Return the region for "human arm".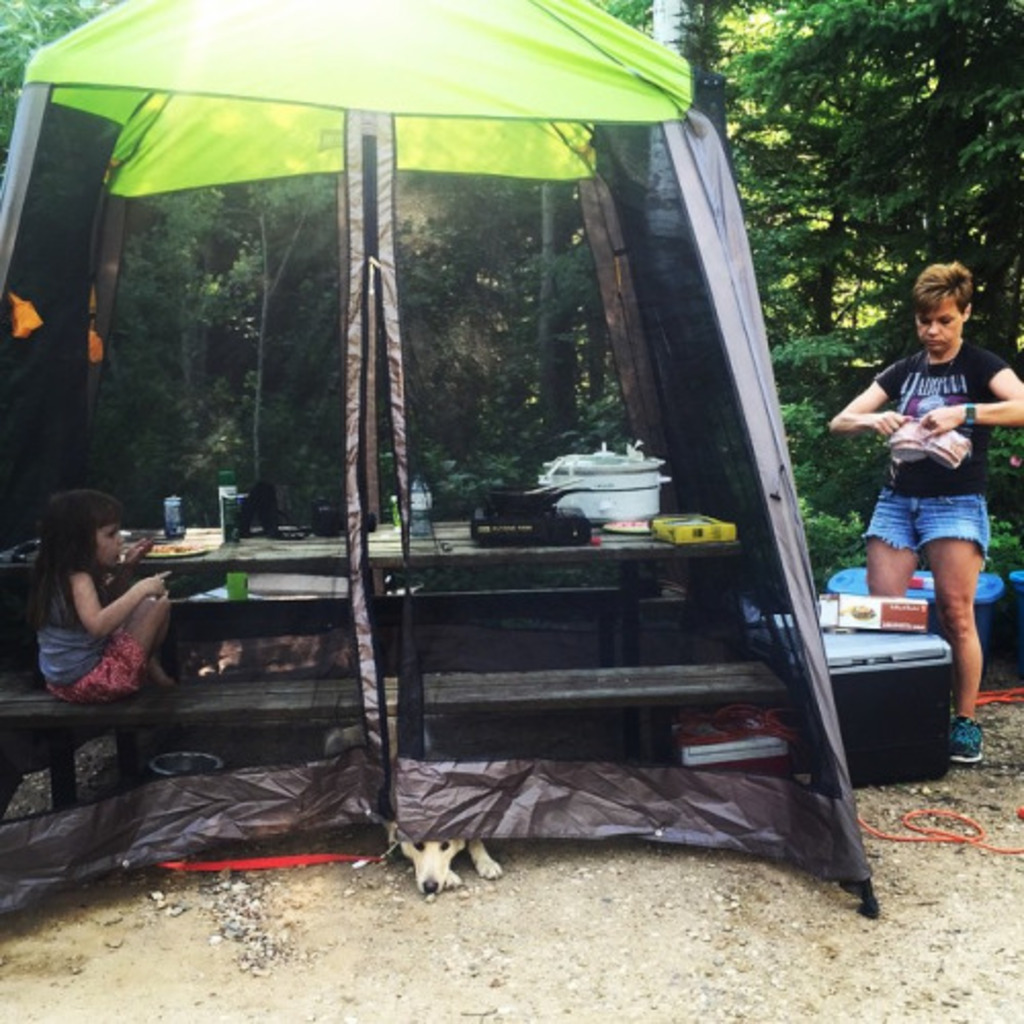
78, 559, 172, 641.
